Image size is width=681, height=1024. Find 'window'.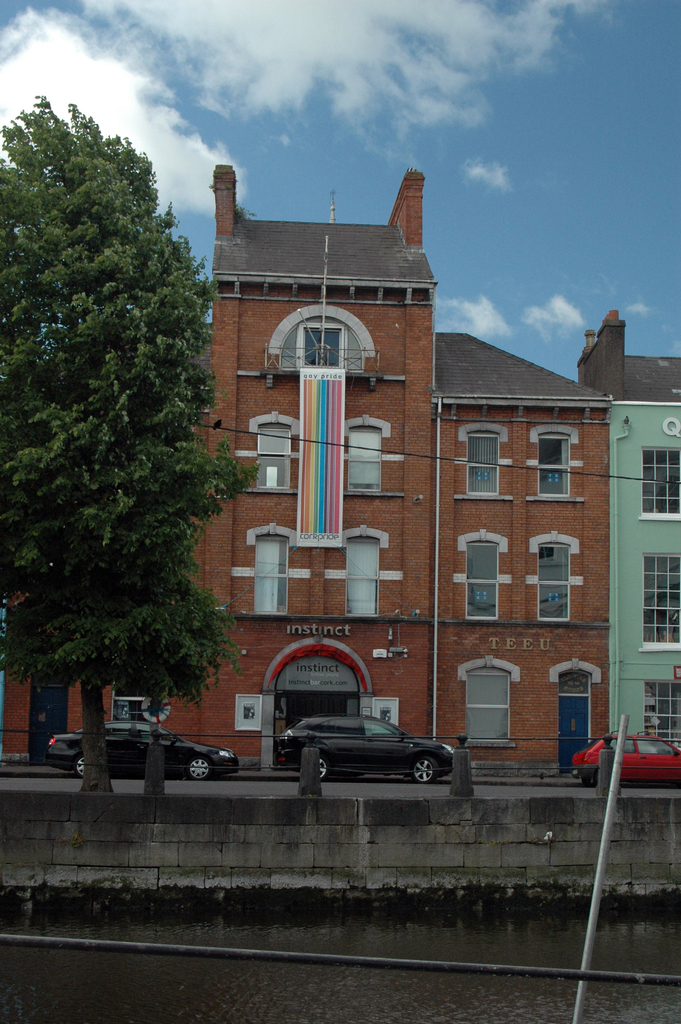
bbox=(297, 323, 346, 372).
